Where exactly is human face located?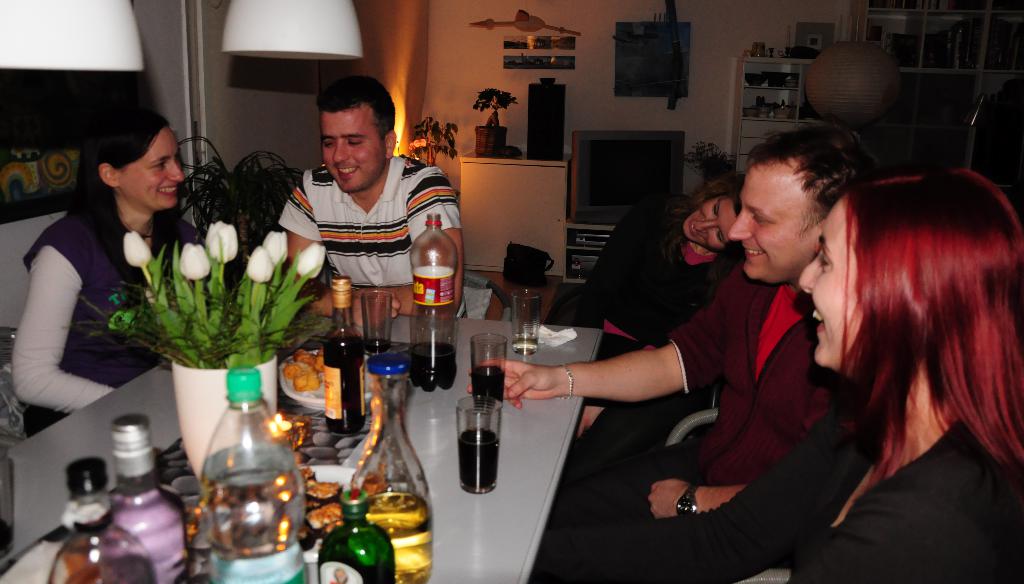
Its bounding box is [727,166,826,283].
